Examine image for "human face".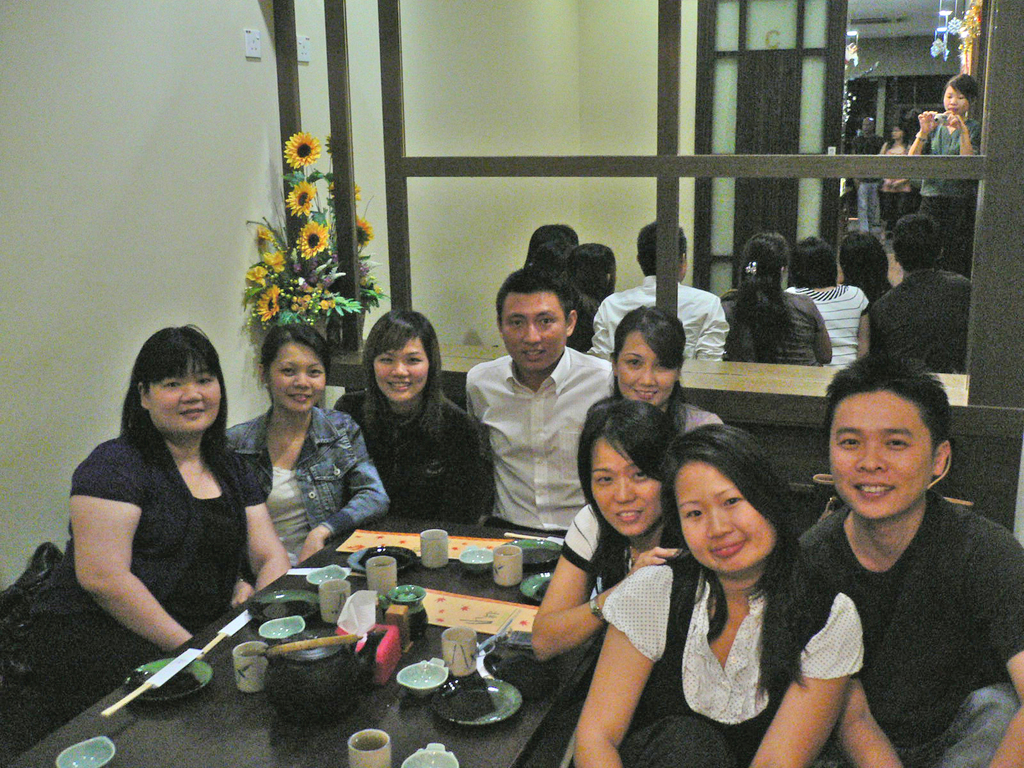
Examination result: bbox=[670, 463, 774, 578].
